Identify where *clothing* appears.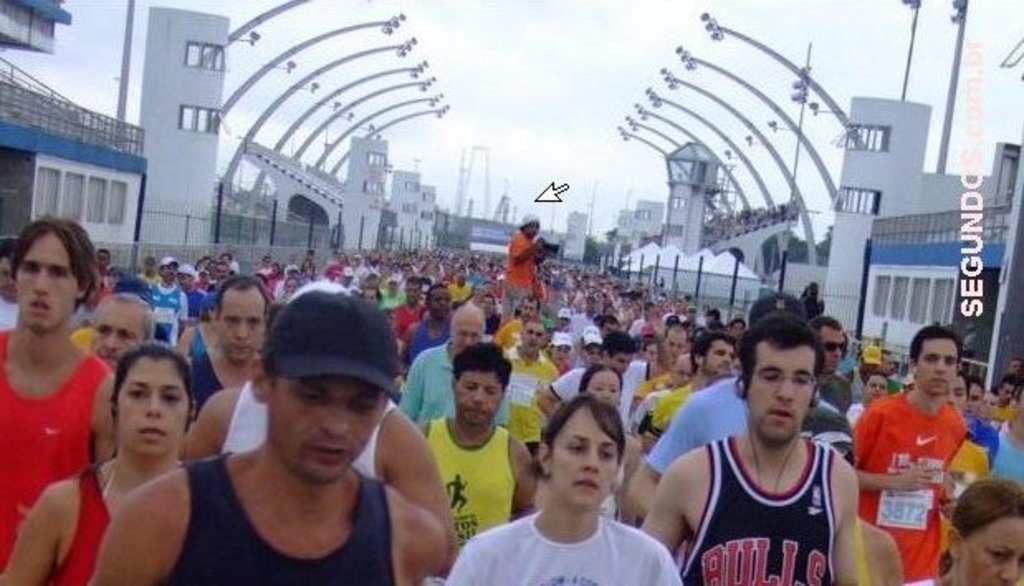
Appears at detection(442, 507, 682, 584).
